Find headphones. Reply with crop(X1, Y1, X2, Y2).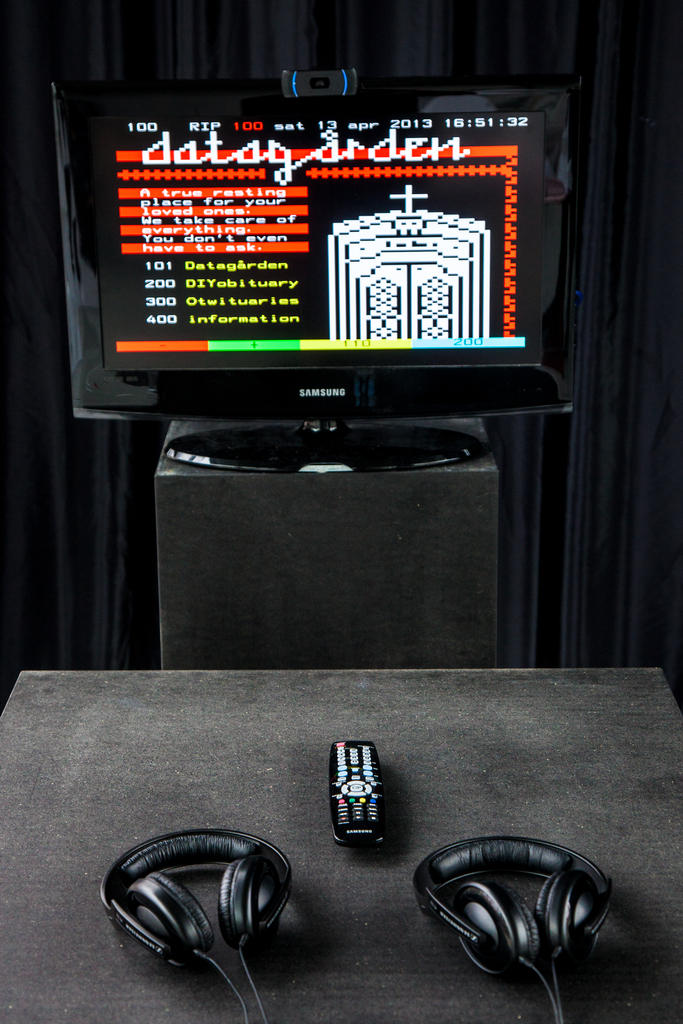
crop(101, 823, 298, 966).
